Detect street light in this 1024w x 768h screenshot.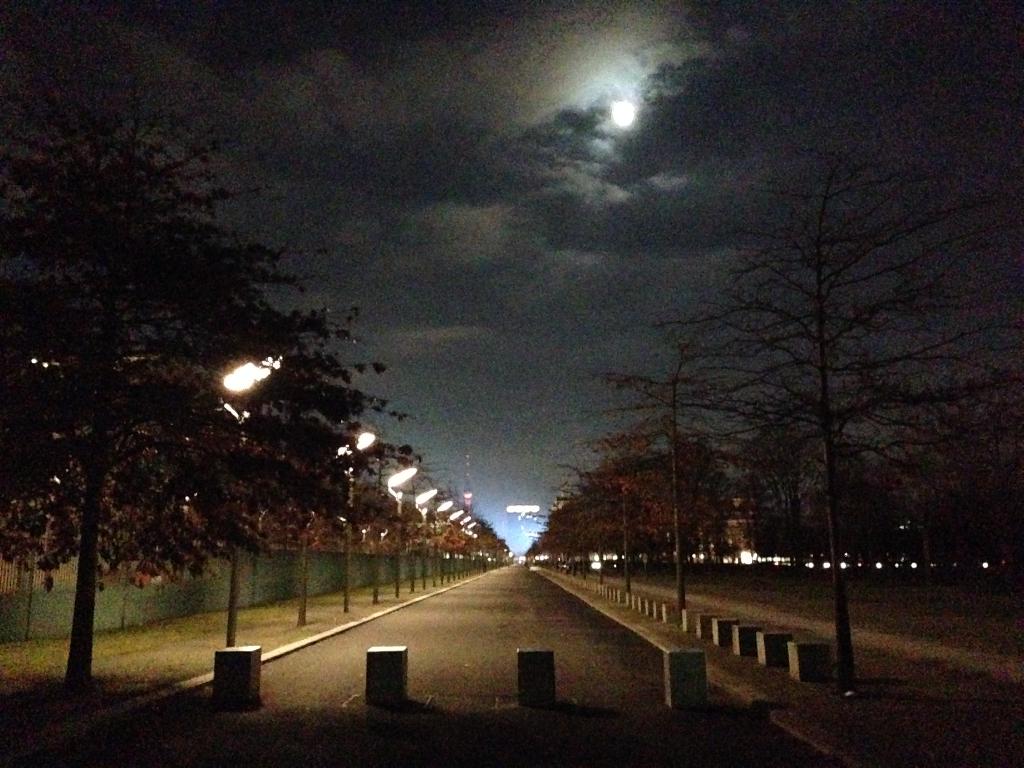
Detection: <region>214, 356, 281, 648</region>.
